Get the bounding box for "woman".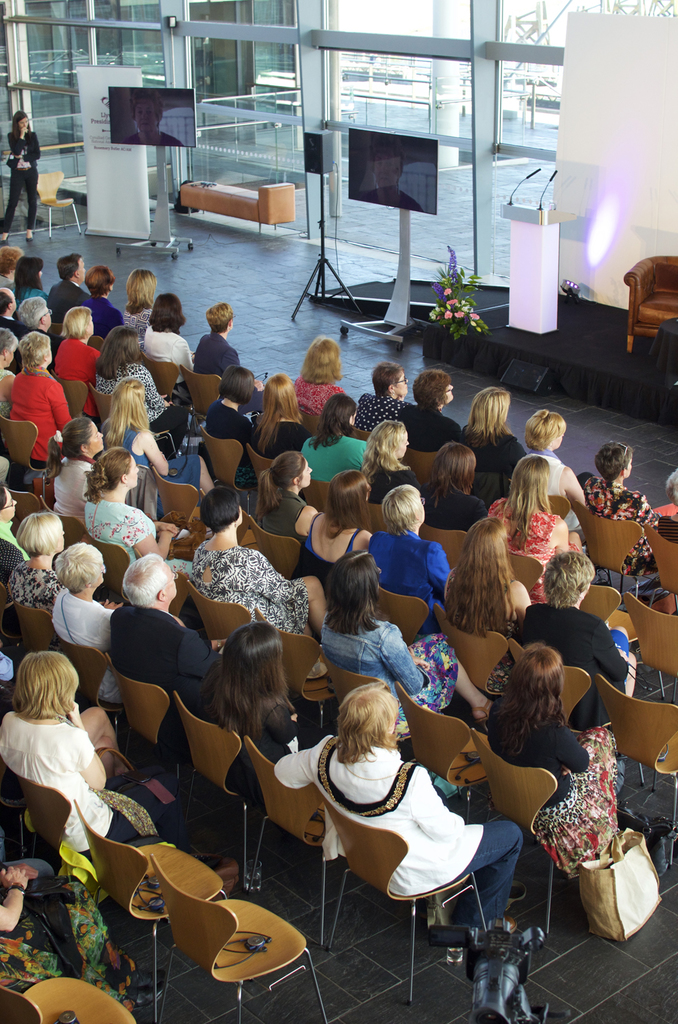
pyautogui.locateOnScreen(0, 109, 39, 244).
